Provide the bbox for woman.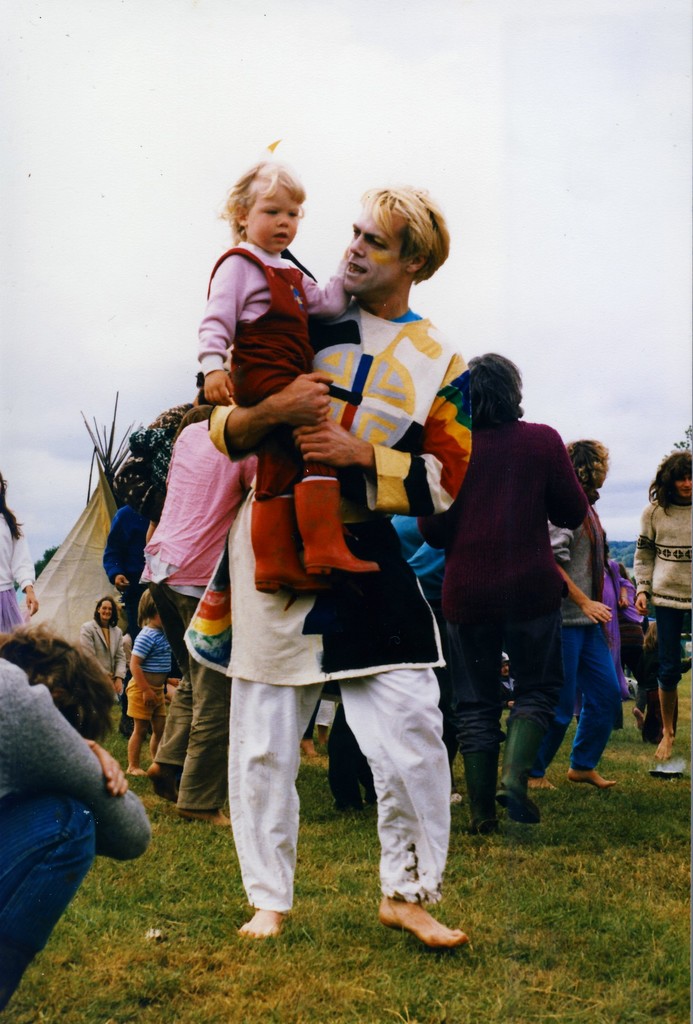
<region>0, 477, 38, 630</region>.
